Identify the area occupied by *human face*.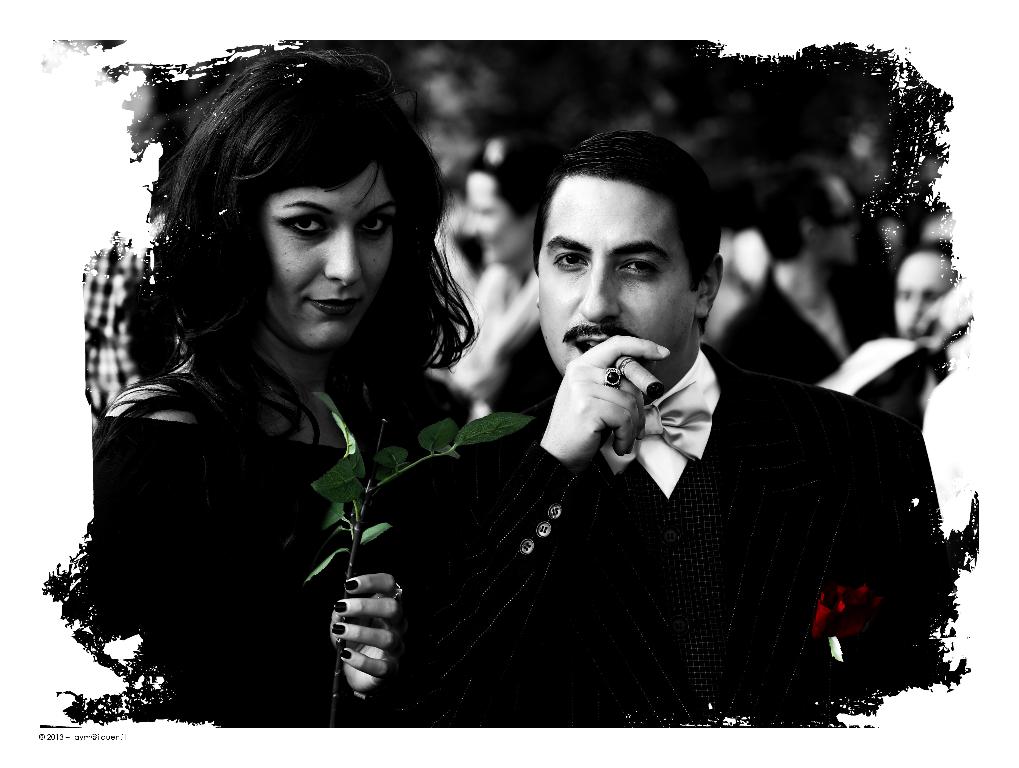
Area: 260 166 395 349.
